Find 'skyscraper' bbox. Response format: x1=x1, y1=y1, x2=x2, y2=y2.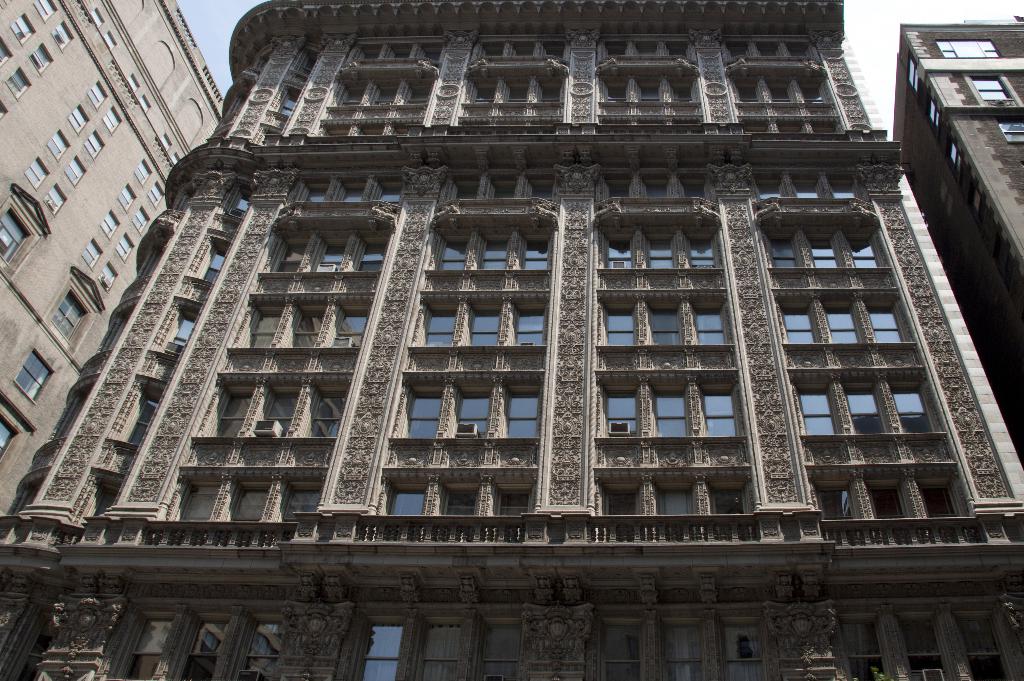
x1=52, y1=34, x2=968, y2=659.
